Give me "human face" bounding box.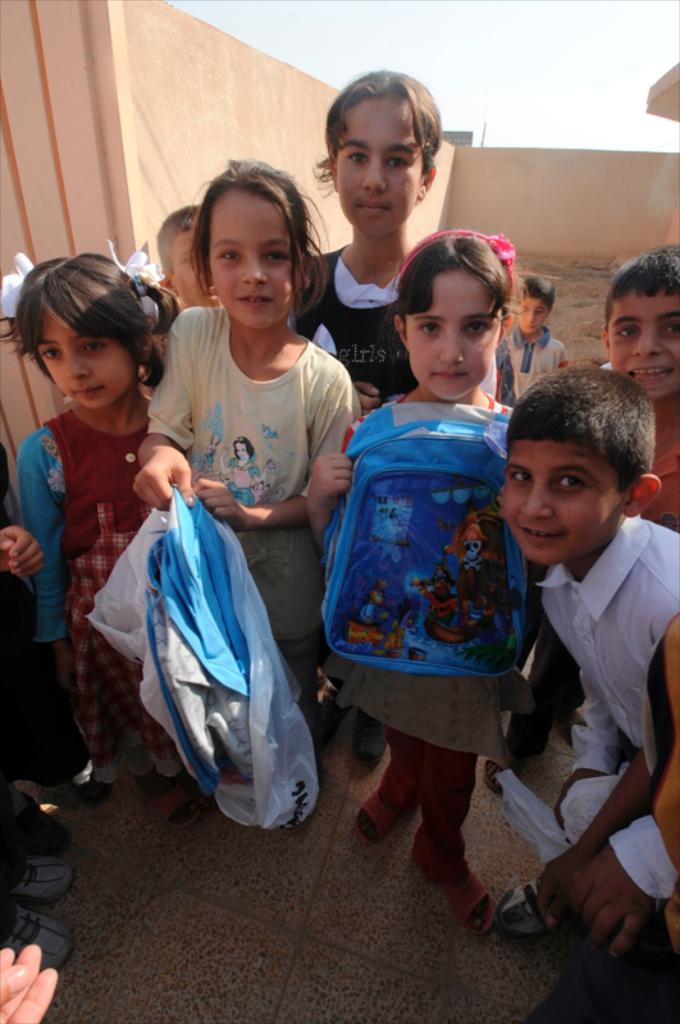
(209,186,295,329).
